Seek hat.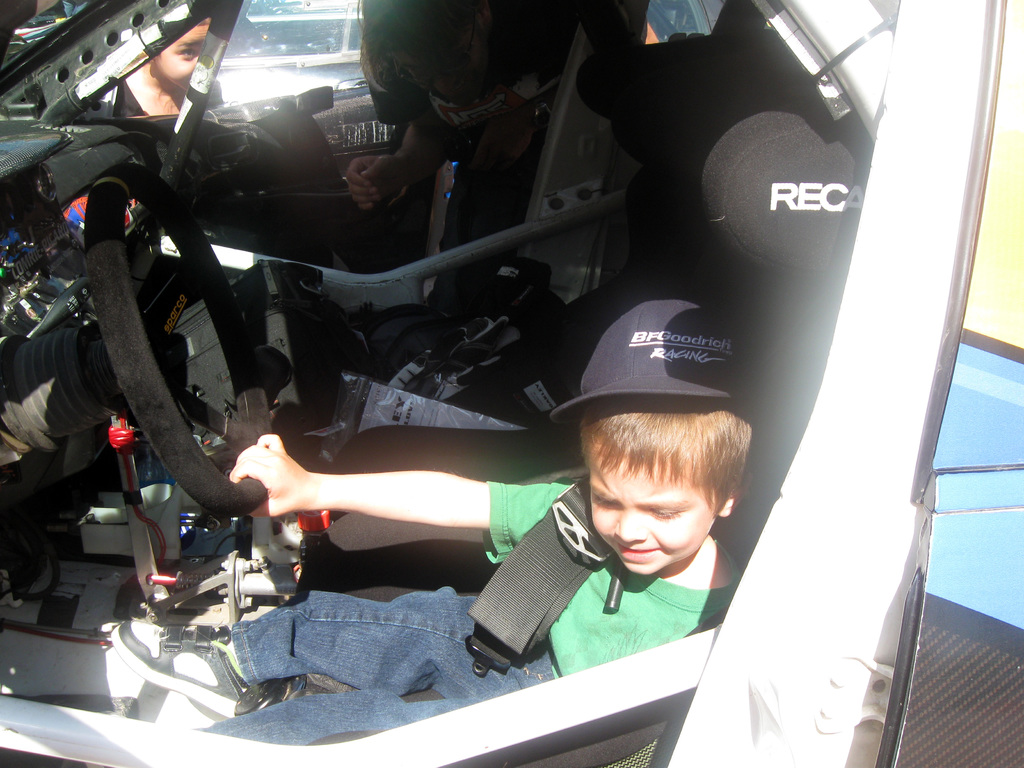
550/296/747/431.
